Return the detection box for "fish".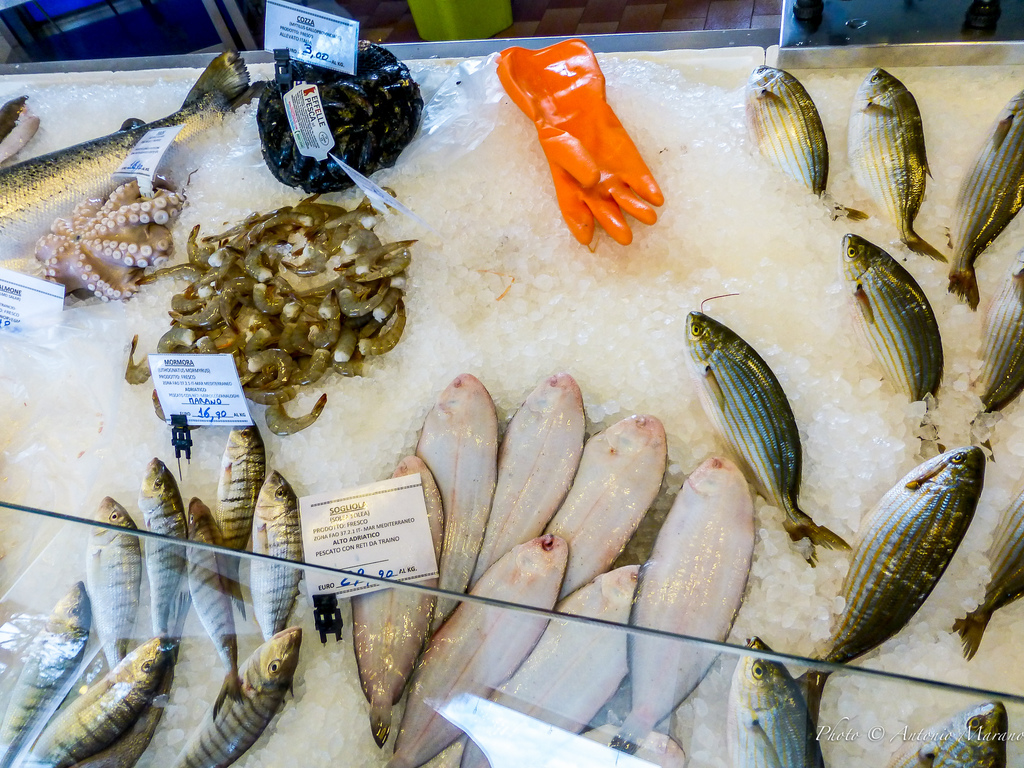
crop(686, 328, 835, 597).
